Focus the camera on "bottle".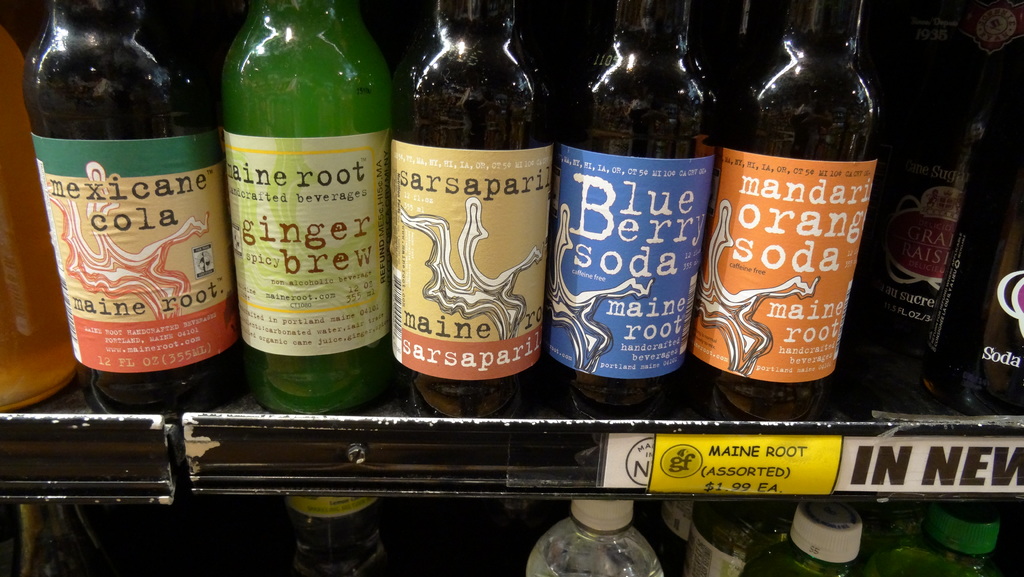
Focus region: region(649, 489, 701, 576).
